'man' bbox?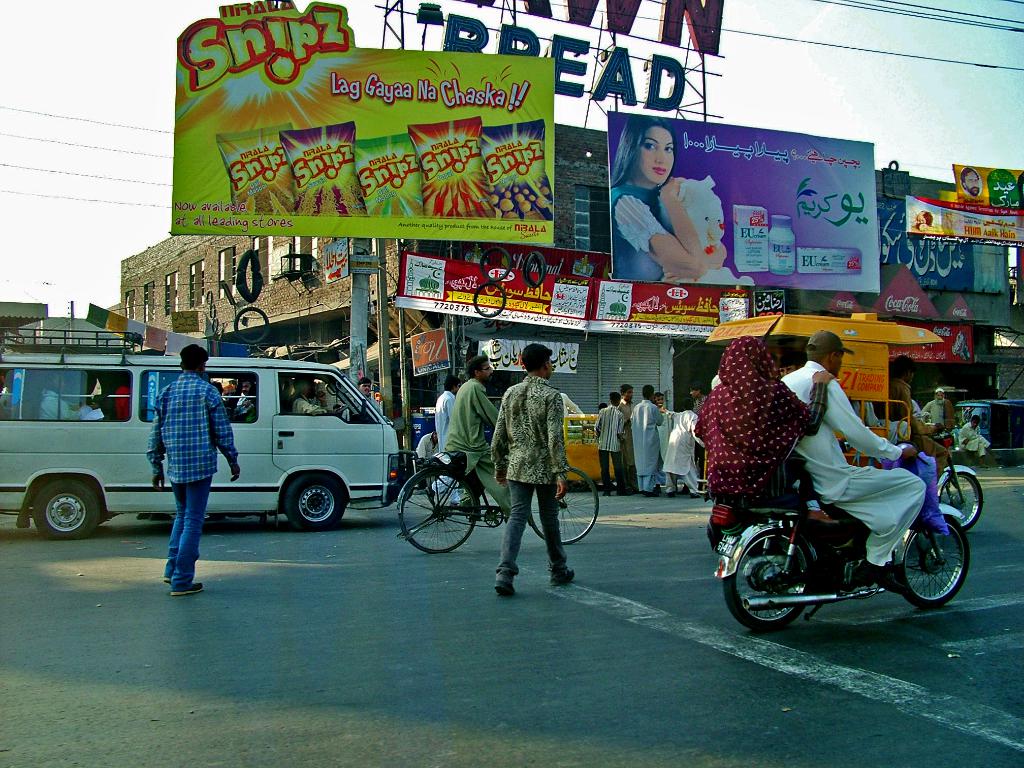
left=496, top=342, right=582, bottom=597
